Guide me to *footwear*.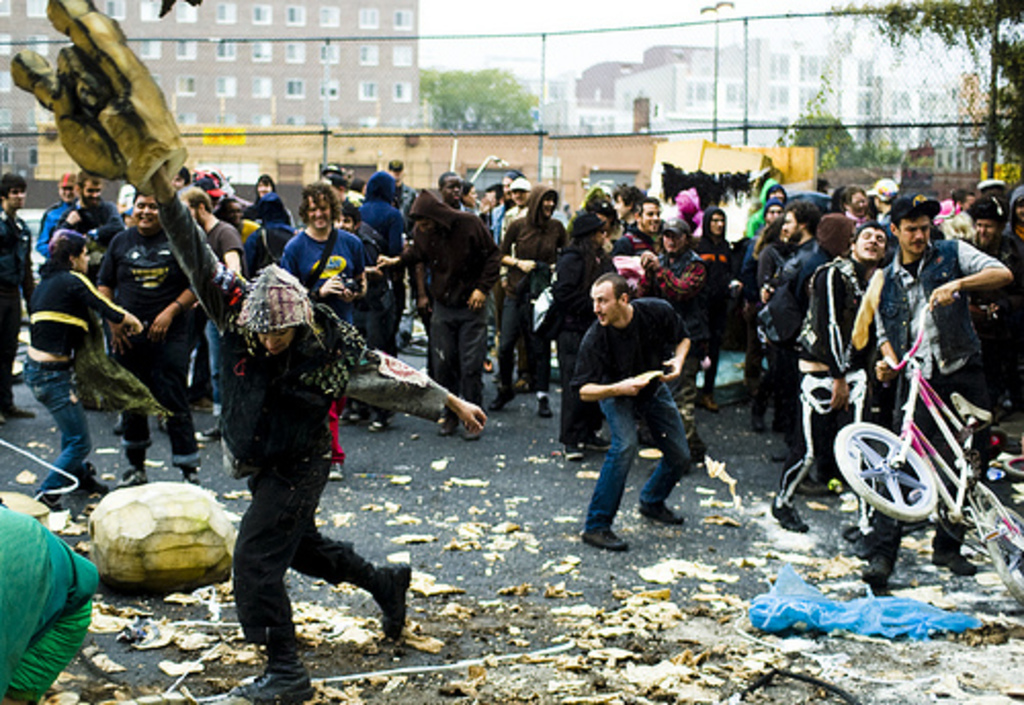
Guidance: (x1=190, y1=424, x2=223, y2=445).
